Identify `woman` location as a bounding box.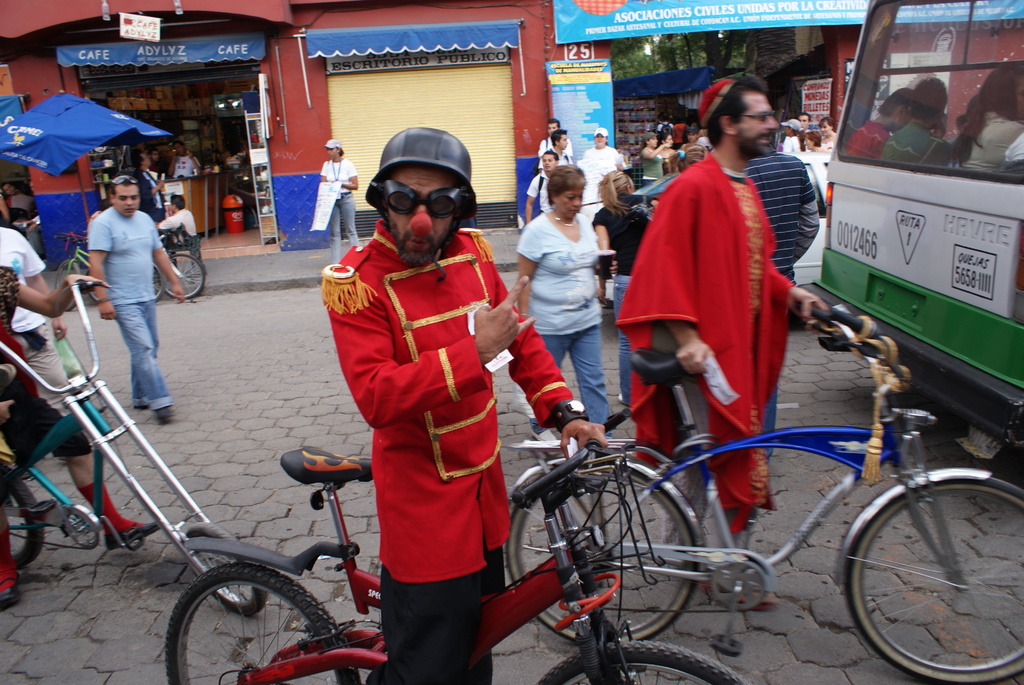
{"x1": 806, "y1": 130, "x2": 825, "y2": 153}.
